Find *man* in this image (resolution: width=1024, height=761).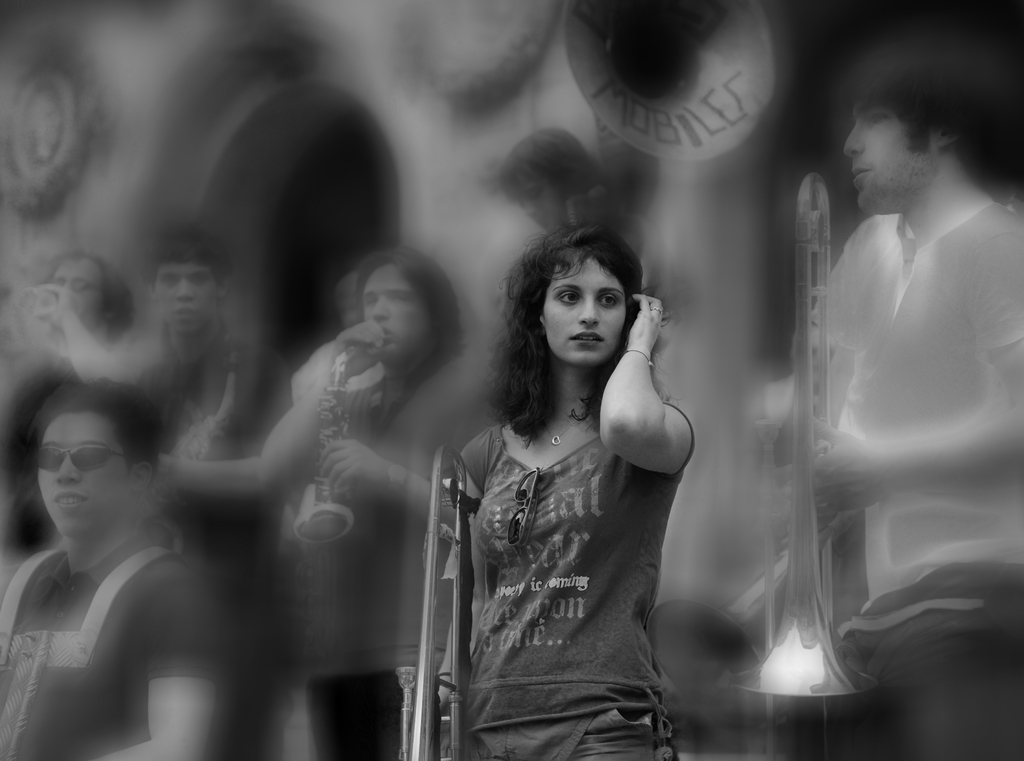
crop(0, 252, 141, 388).
